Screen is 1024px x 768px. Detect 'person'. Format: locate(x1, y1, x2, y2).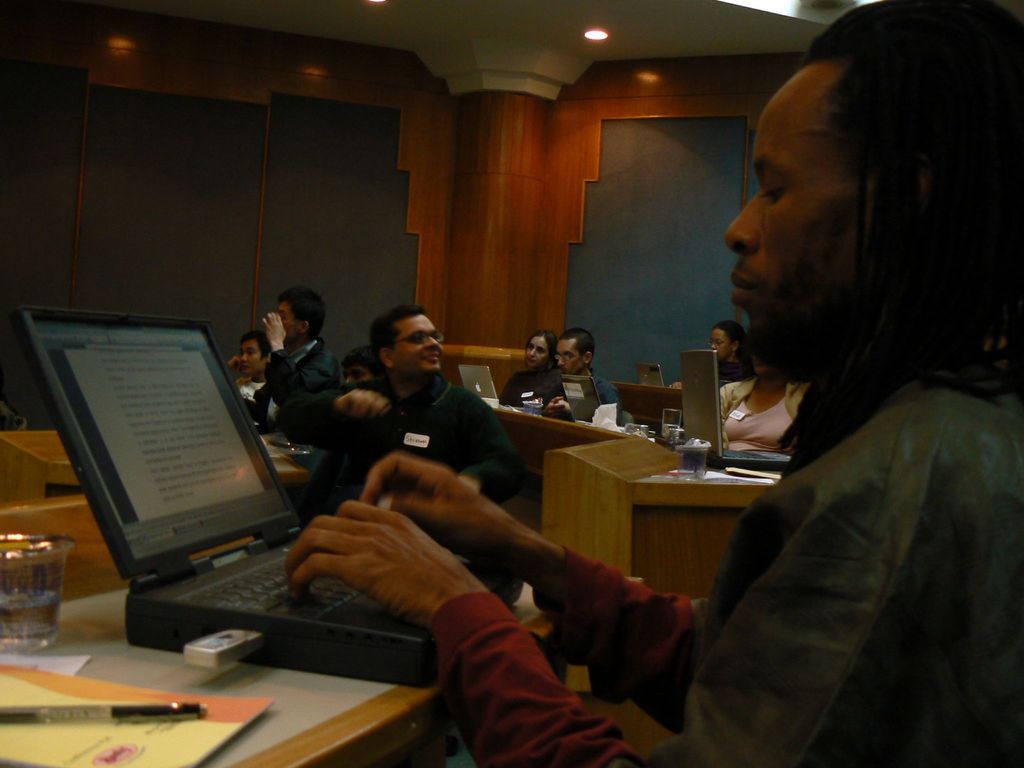
locate(300, 306, 531, 538).
